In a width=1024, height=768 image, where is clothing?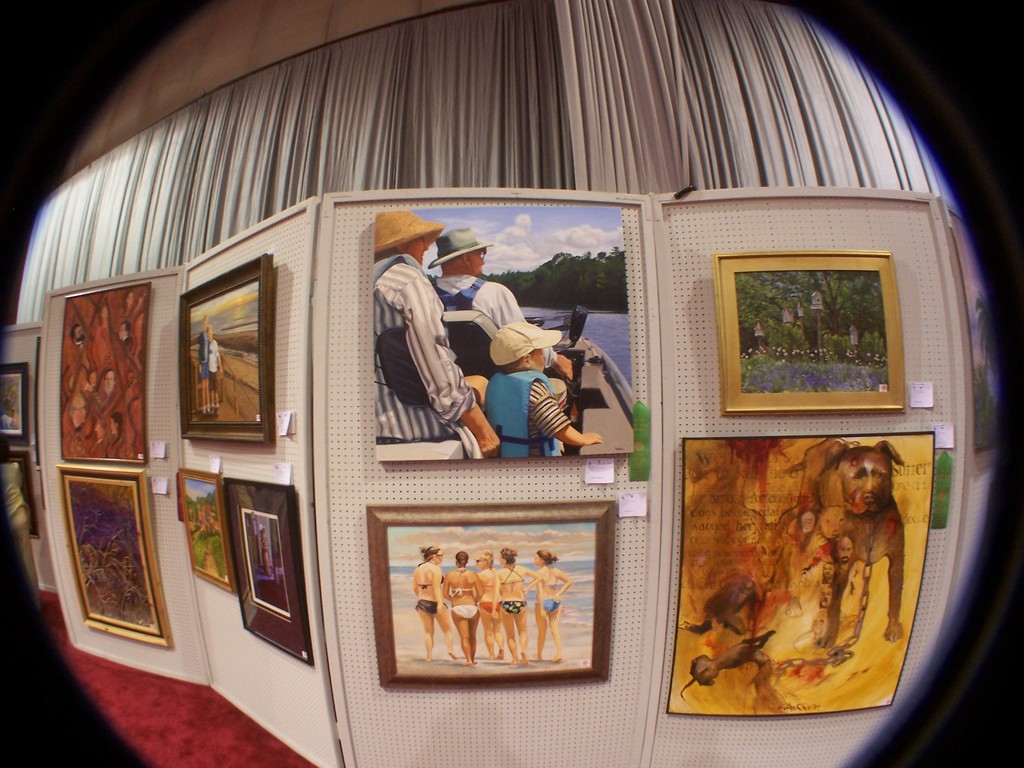
(448, 584, 476, 595).
